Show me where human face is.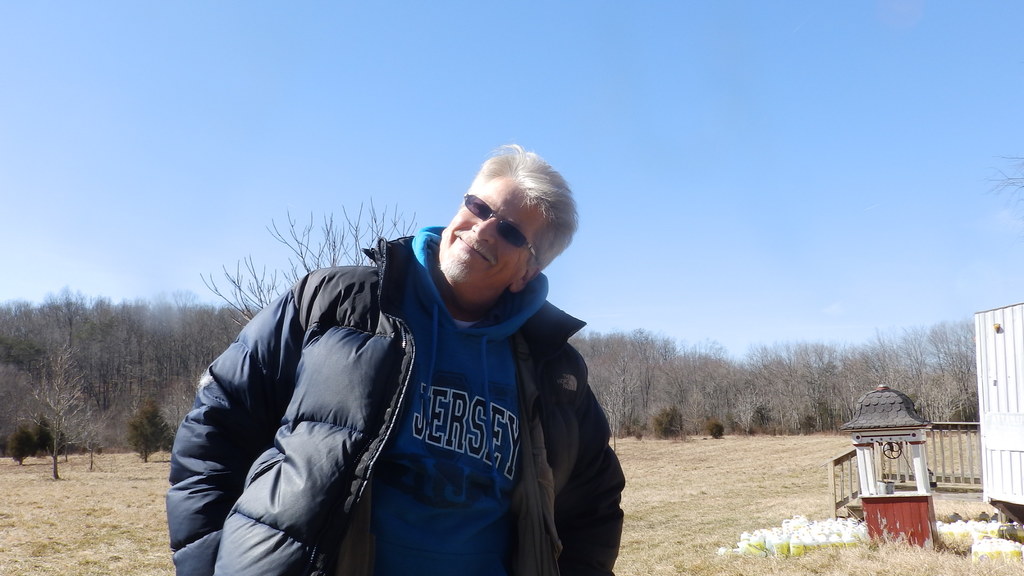
human face is at box(438, 176, 554, 292).
